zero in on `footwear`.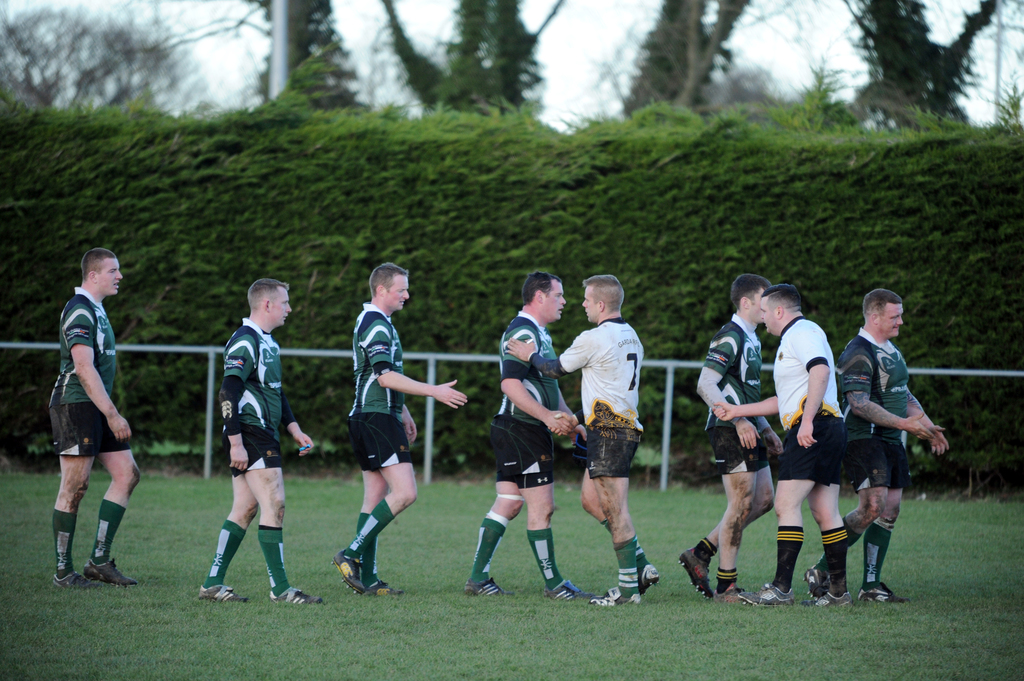
Zeroed in: x1=543 y1=575 x2=588 y2=603.
